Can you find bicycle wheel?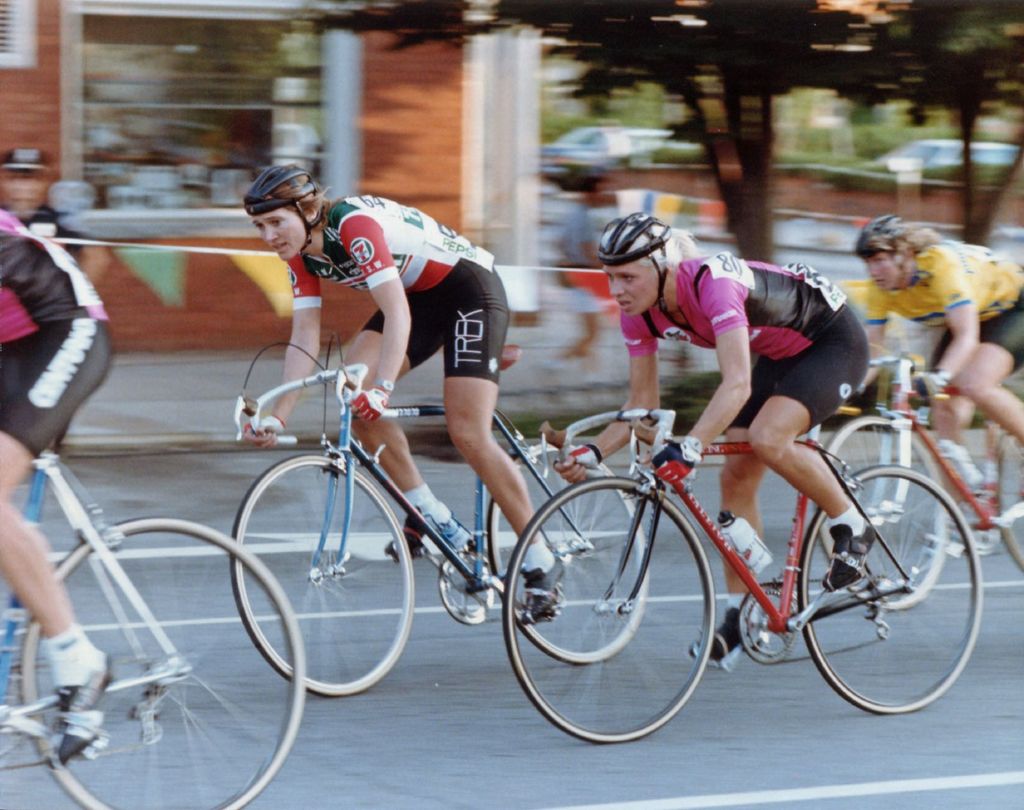
Yes, bounding box: box(228, 455, 413, 695).
